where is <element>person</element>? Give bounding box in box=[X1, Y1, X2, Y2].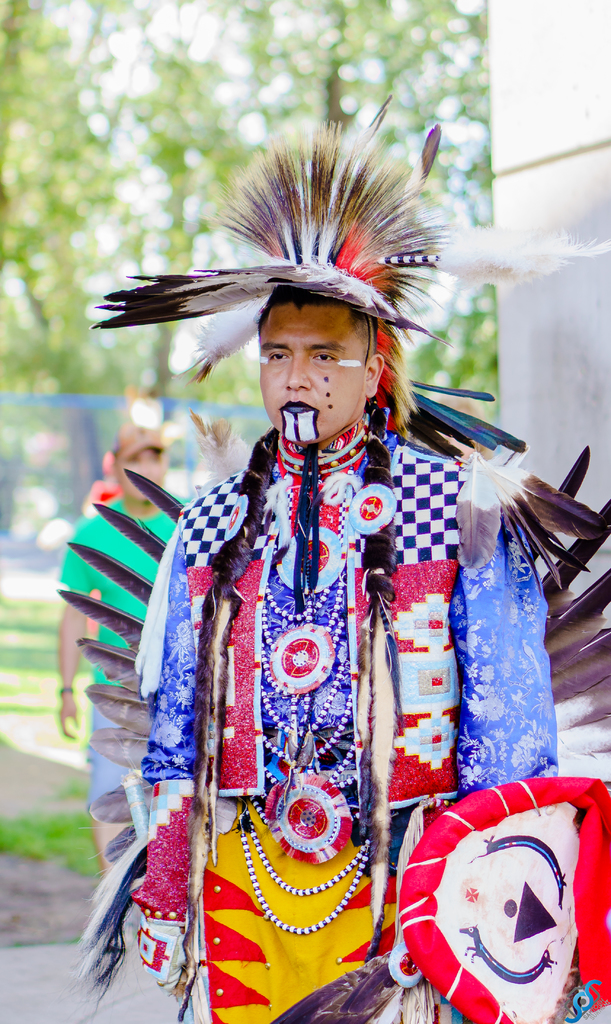
box=[50, 417, 190, 914].
